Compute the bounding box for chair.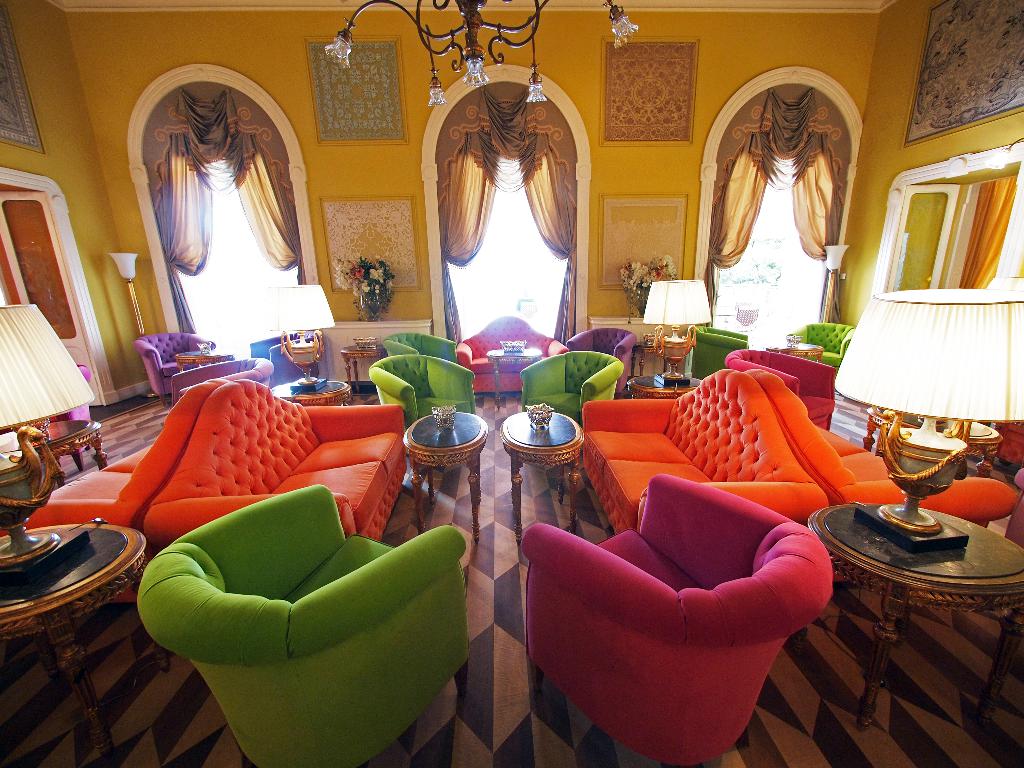
left=518, top=351, right=623, bottom=427.
